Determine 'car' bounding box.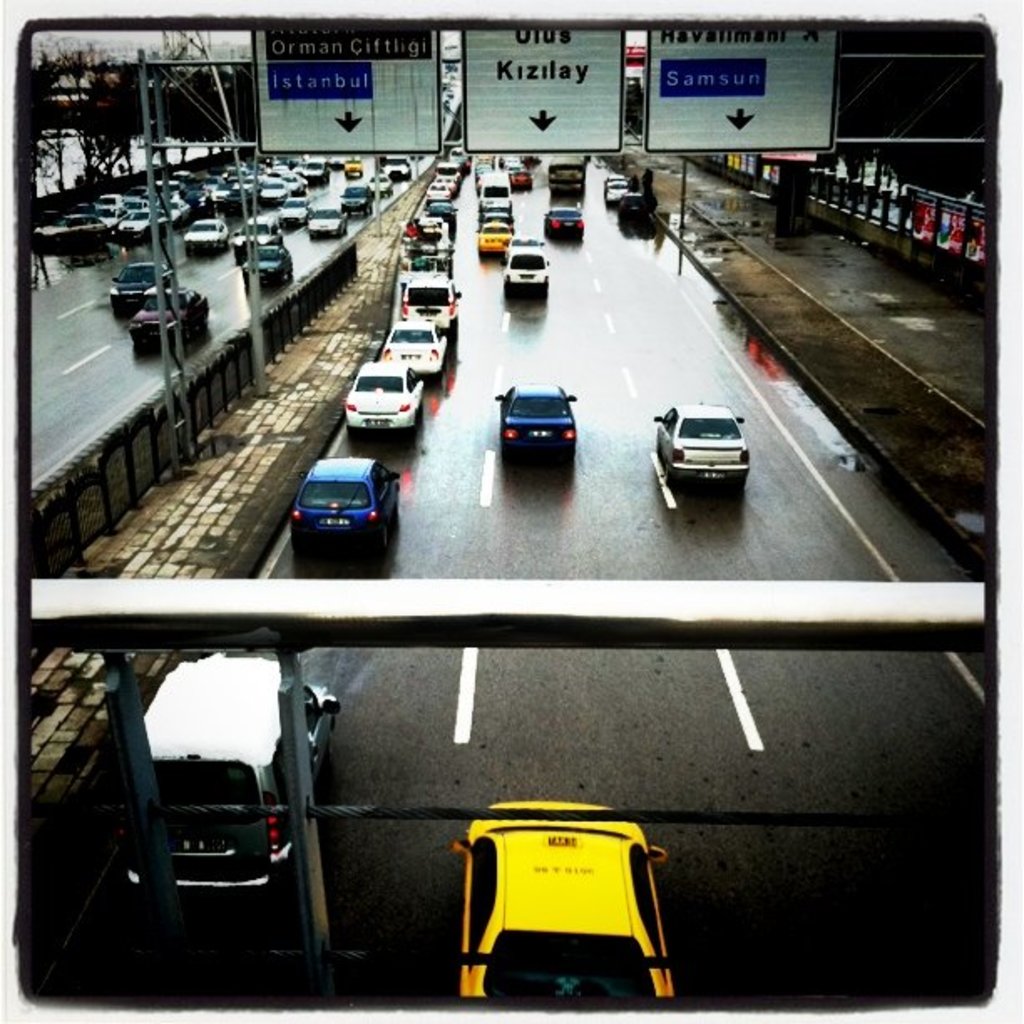
Determined: 385:326:453:378.
